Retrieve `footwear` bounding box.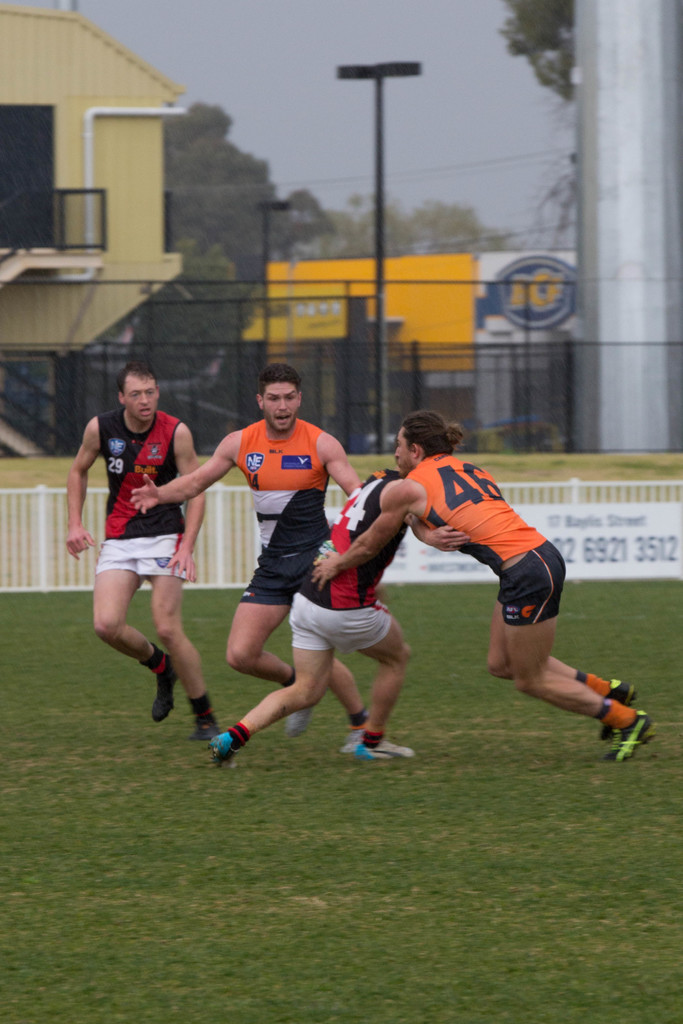
Bounding box: detection(281, 707, 316, 737).
